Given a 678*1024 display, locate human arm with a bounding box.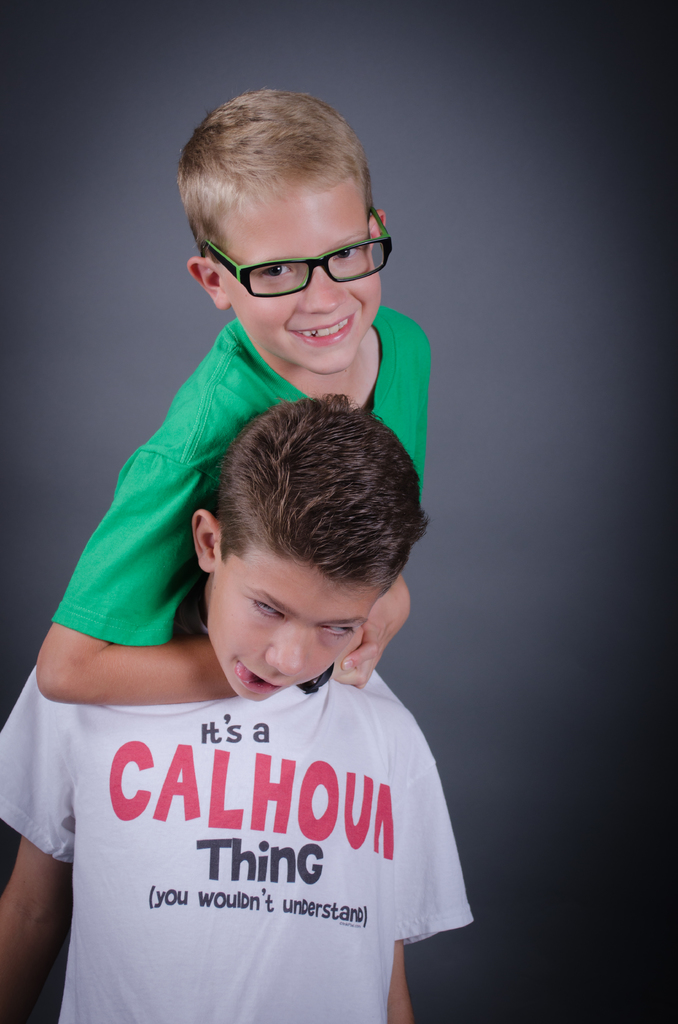
Located: <region>28, 437, 362, 710</region>.
